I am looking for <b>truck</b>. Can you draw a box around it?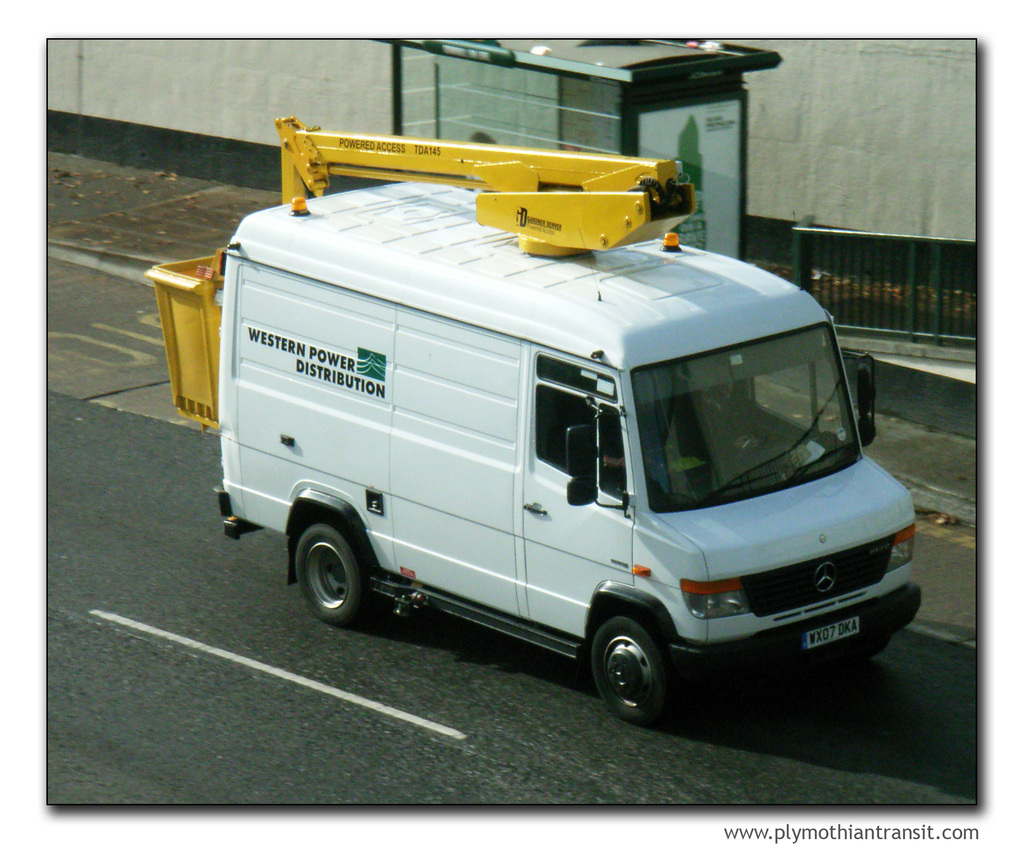
Sure, the bounding box is 235:185:878:754.
